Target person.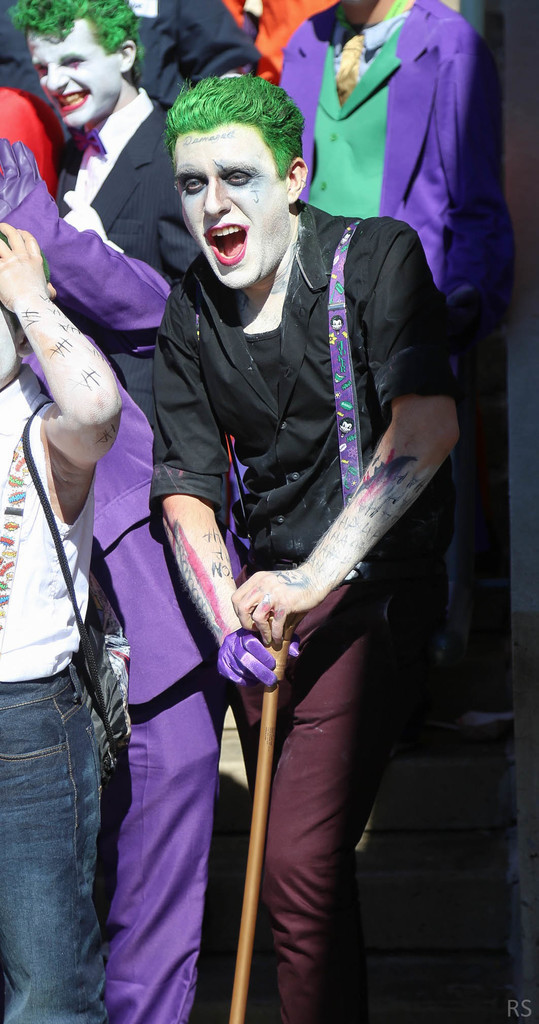
Target region: crop(115, 49, 449, 1003).
